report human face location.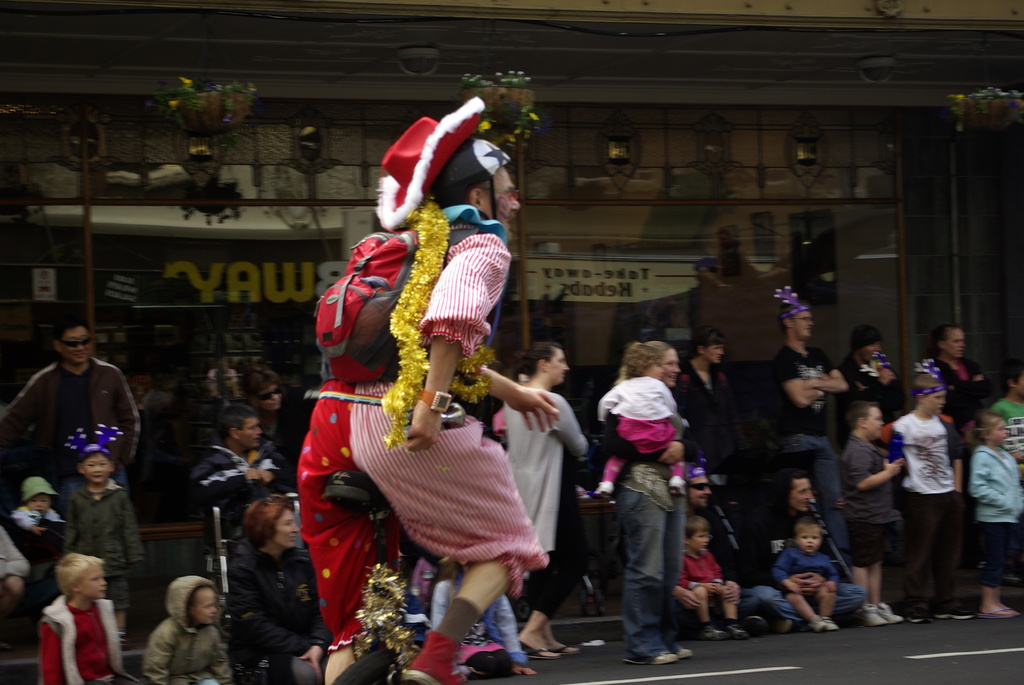
Report: left=191, top=589, right=218, bottom=626.
